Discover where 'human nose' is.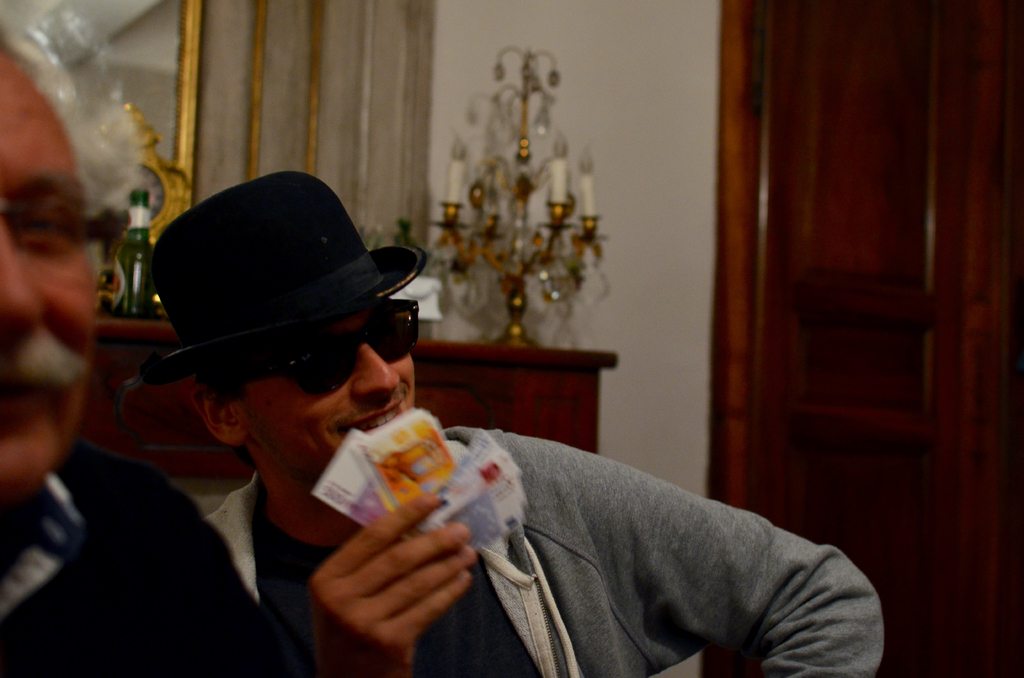
Discovered at <bbox>349, 342, 402, 403</bbox>.
